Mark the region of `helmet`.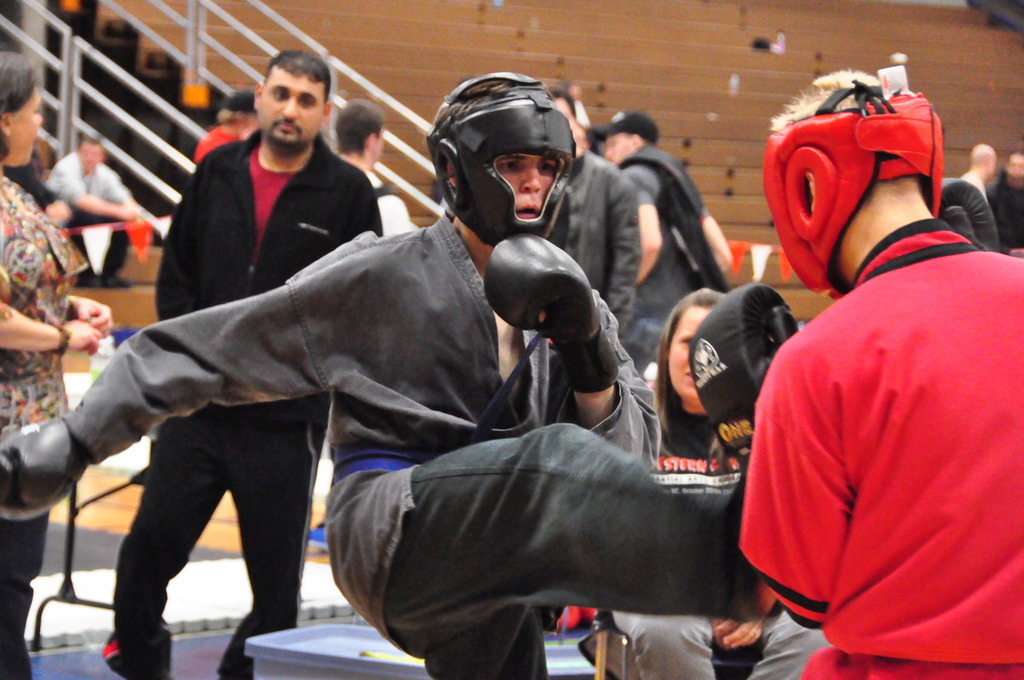
Region: box(424, 78, 597, 238).
